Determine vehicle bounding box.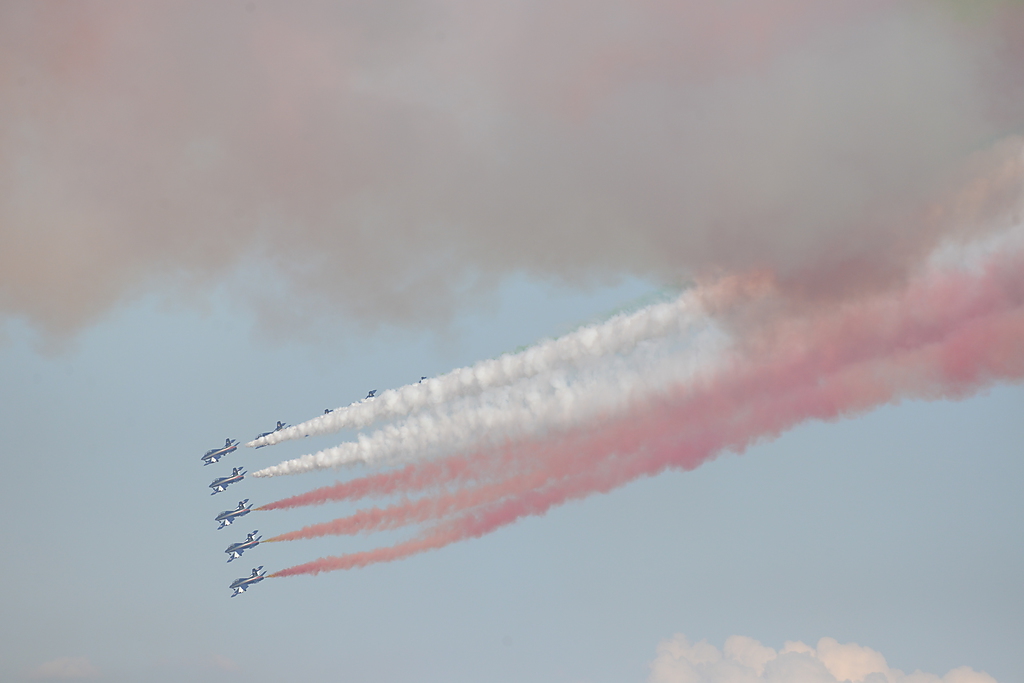
Determined: rect(215, 497, 253, 534).
